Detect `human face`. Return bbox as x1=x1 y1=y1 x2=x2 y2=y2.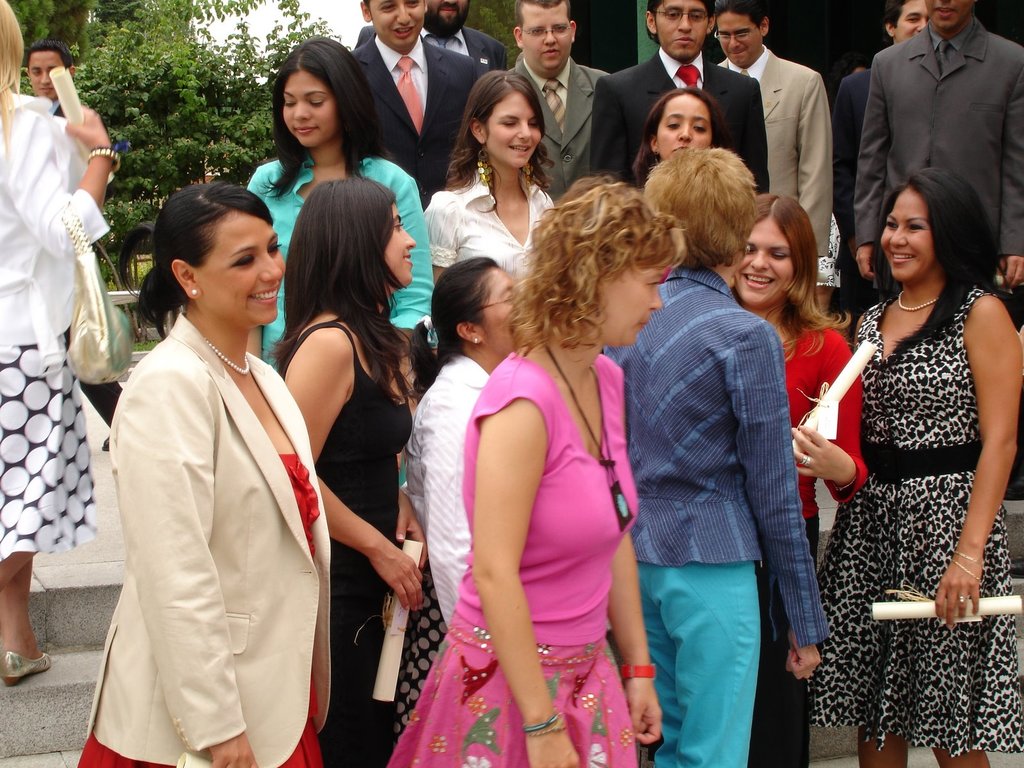
x1=603 y1=260 x2=665 y2=348.
